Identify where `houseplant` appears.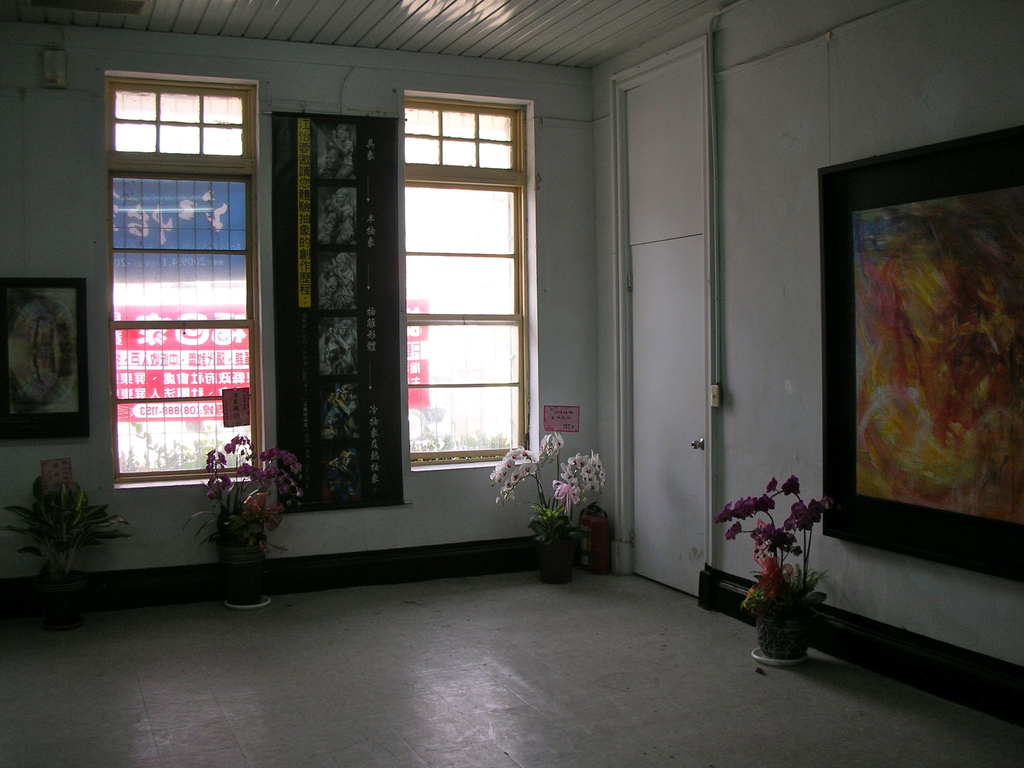
Appears at pyautogui.locateOnScreen(732, 472, 839, 671).
